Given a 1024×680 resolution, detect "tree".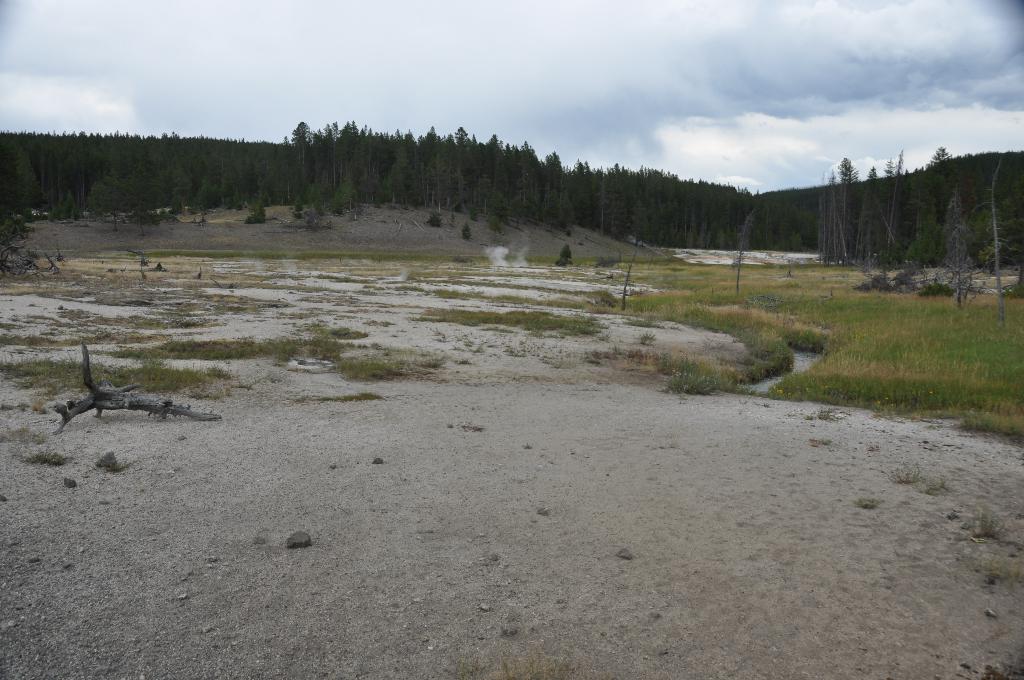
Rect(200, 177, 221, 215).
